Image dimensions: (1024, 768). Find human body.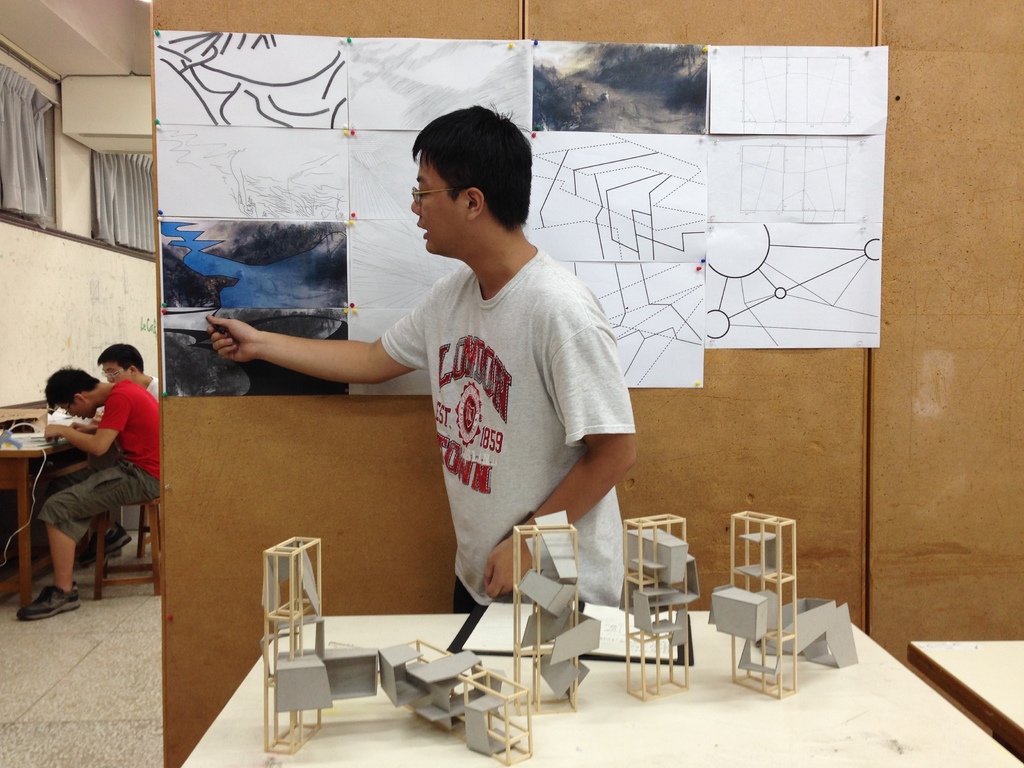
l=78, t=376, r=163, b=563.
